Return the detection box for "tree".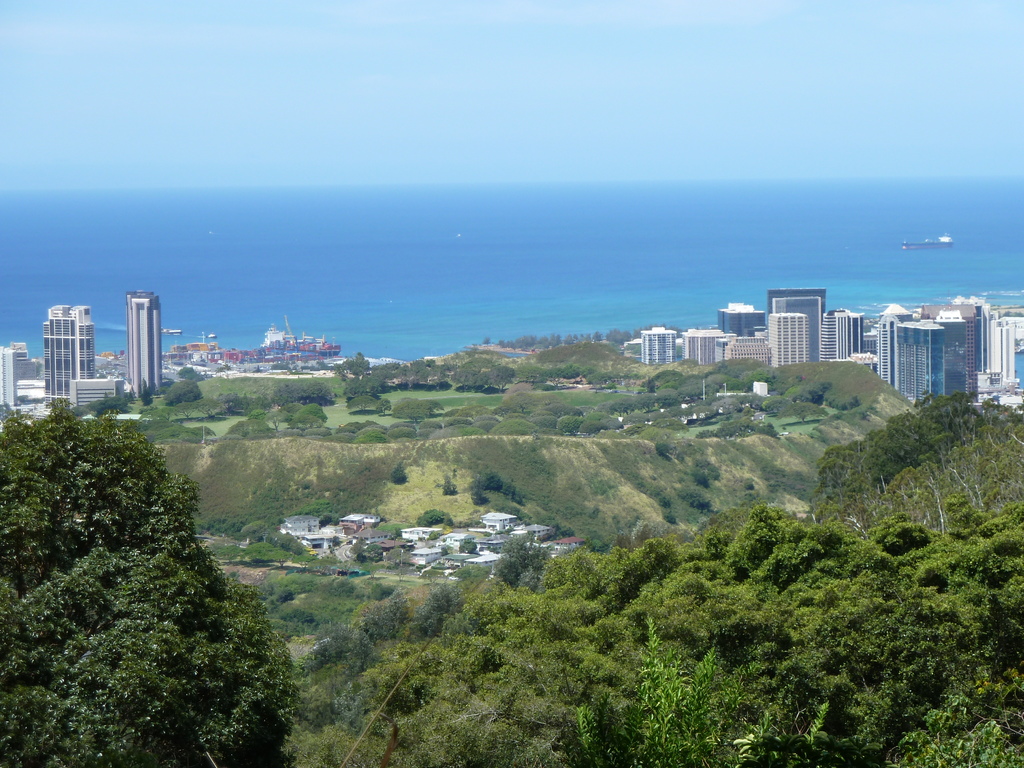
[left=321, top=509, right=341, bottom=528].
